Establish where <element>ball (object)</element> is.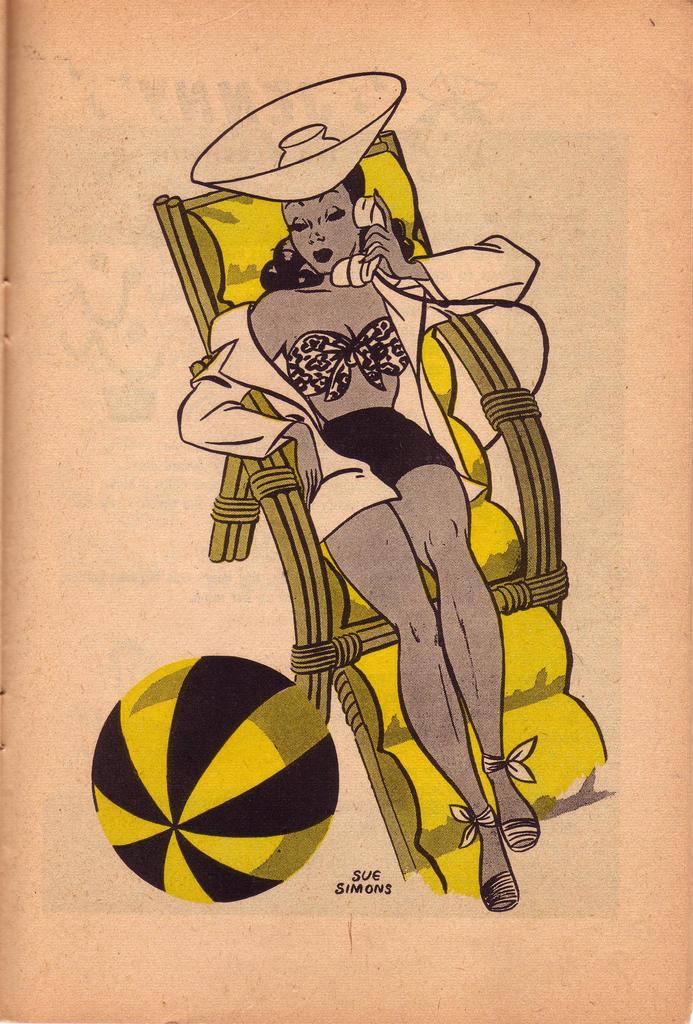
Established at (92,657,336,904).
